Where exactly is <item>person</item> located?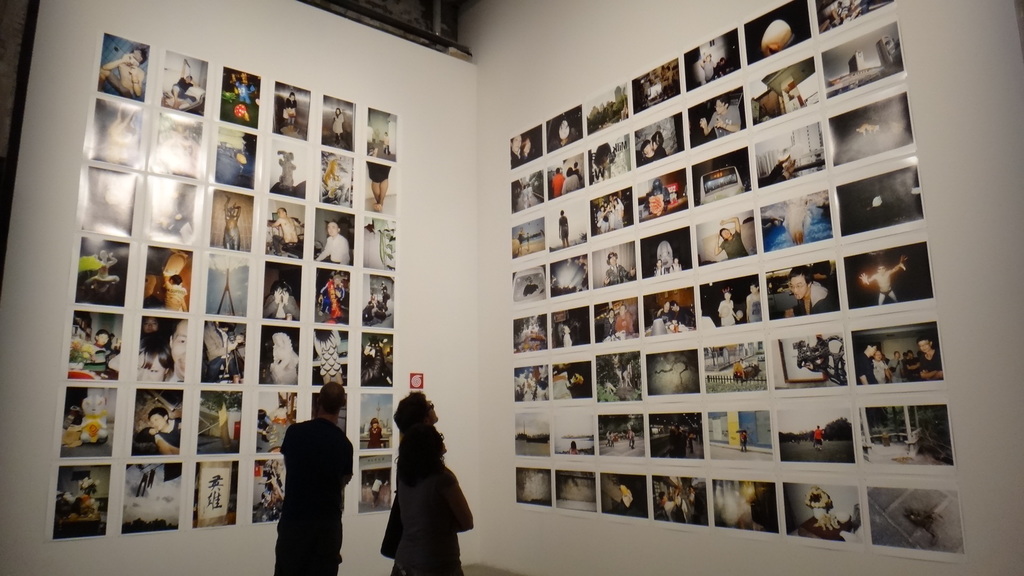
Its bounding box is bbox(600, 305, 617, 339).
